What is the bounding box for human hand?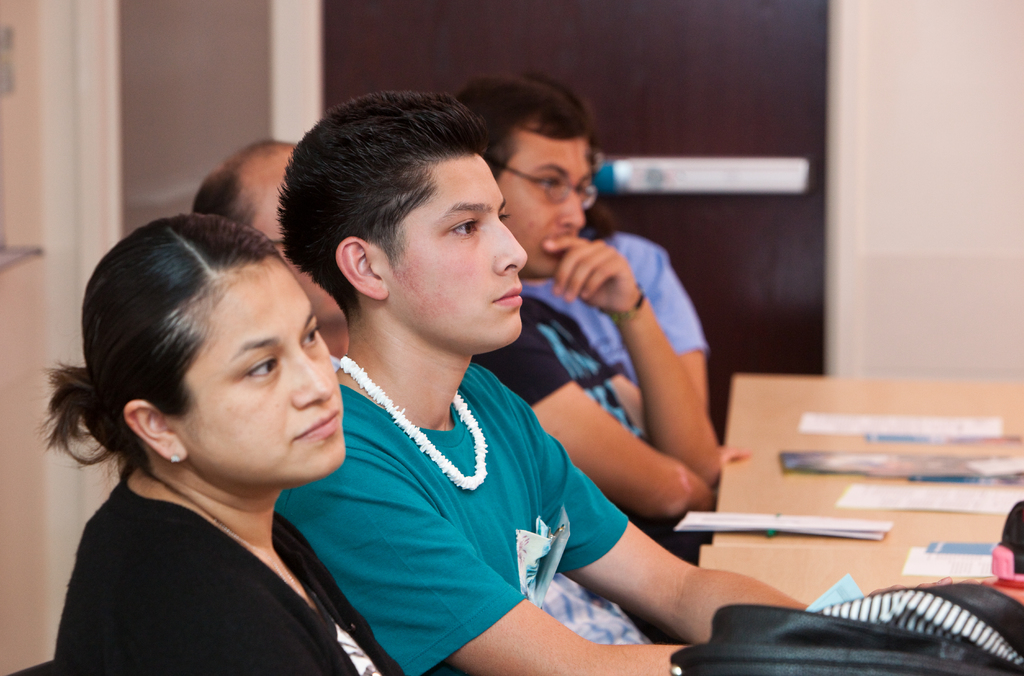
locate(552, 227, 650, 320).
